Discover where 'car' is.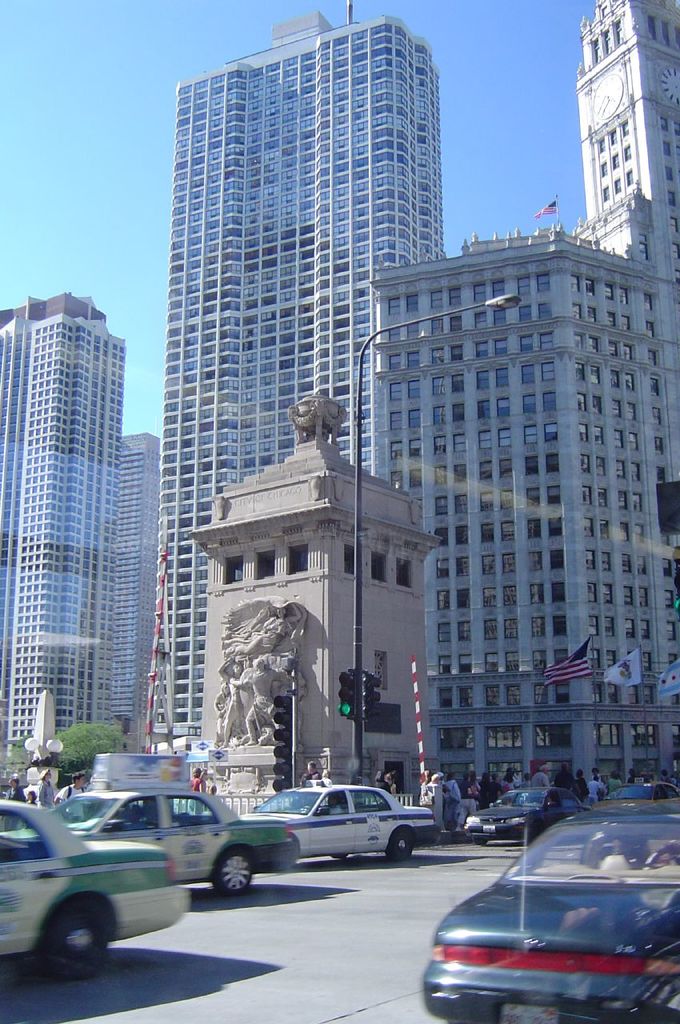
Discovered at <bbox>243, 781, 442, 860</bbox>.
